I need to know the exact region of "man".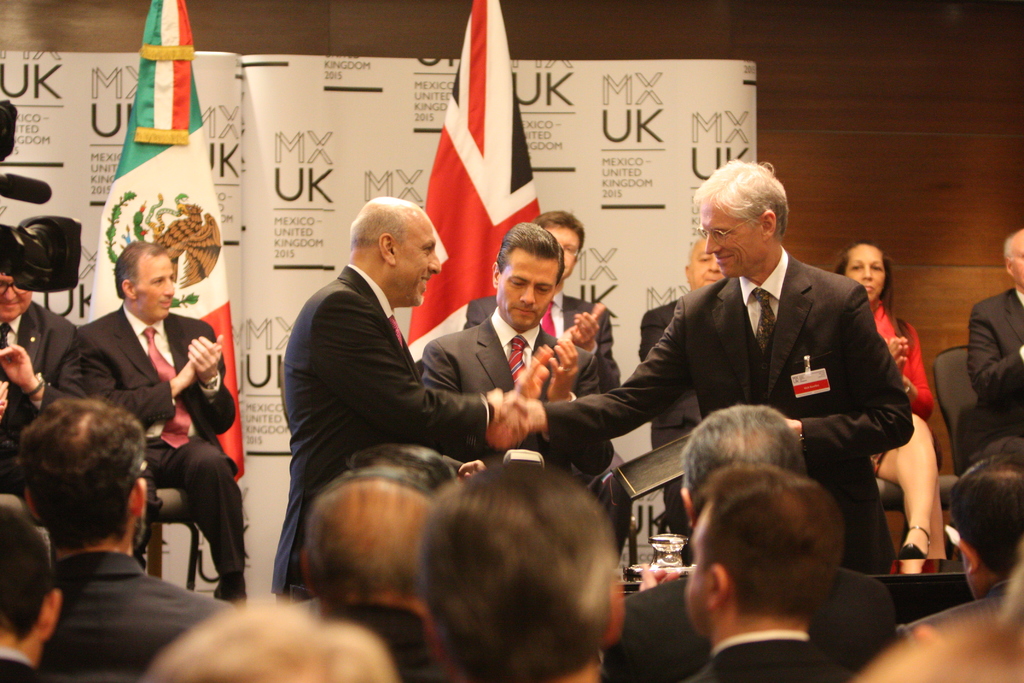
Region: region(0, 272, 82, 508).
